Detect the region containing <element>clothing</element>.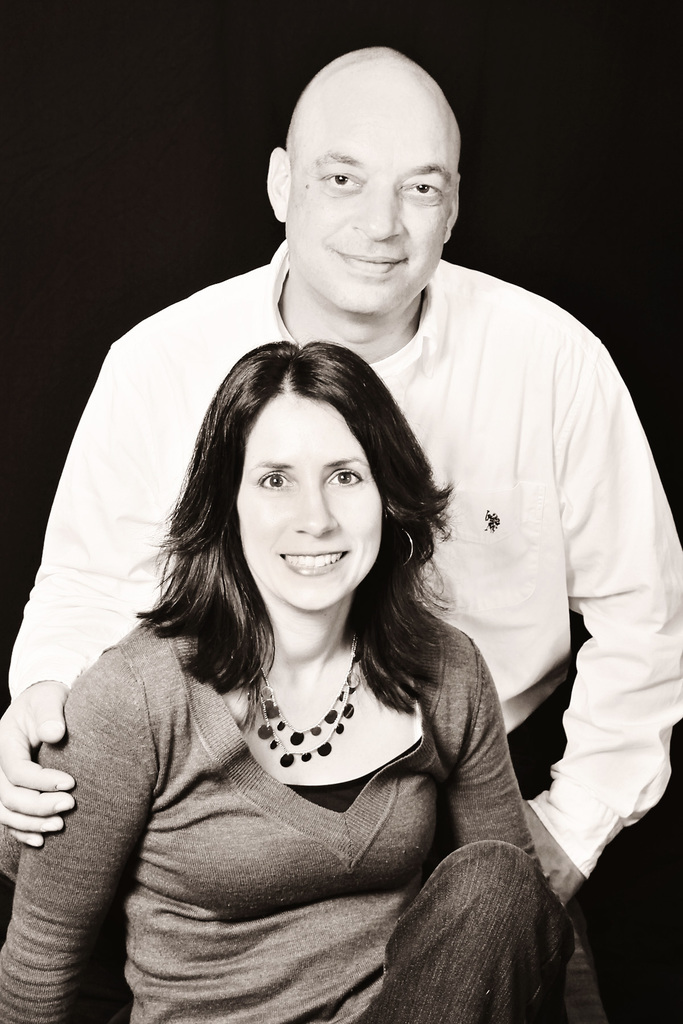
0 605 580 1023.
